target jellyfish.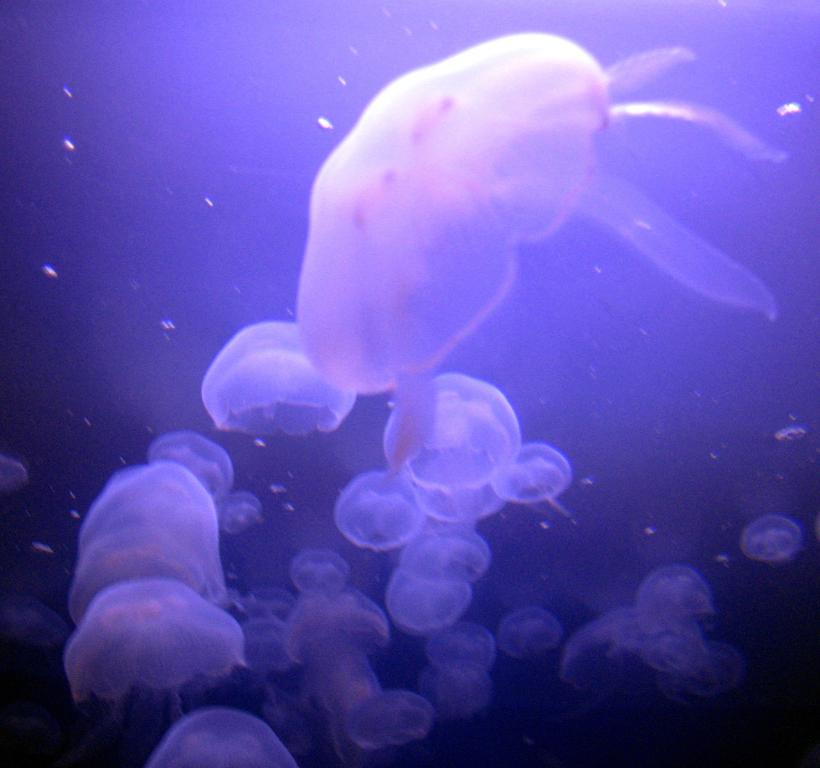
Target region: left=206, top=321, right=358, bottom=442.
